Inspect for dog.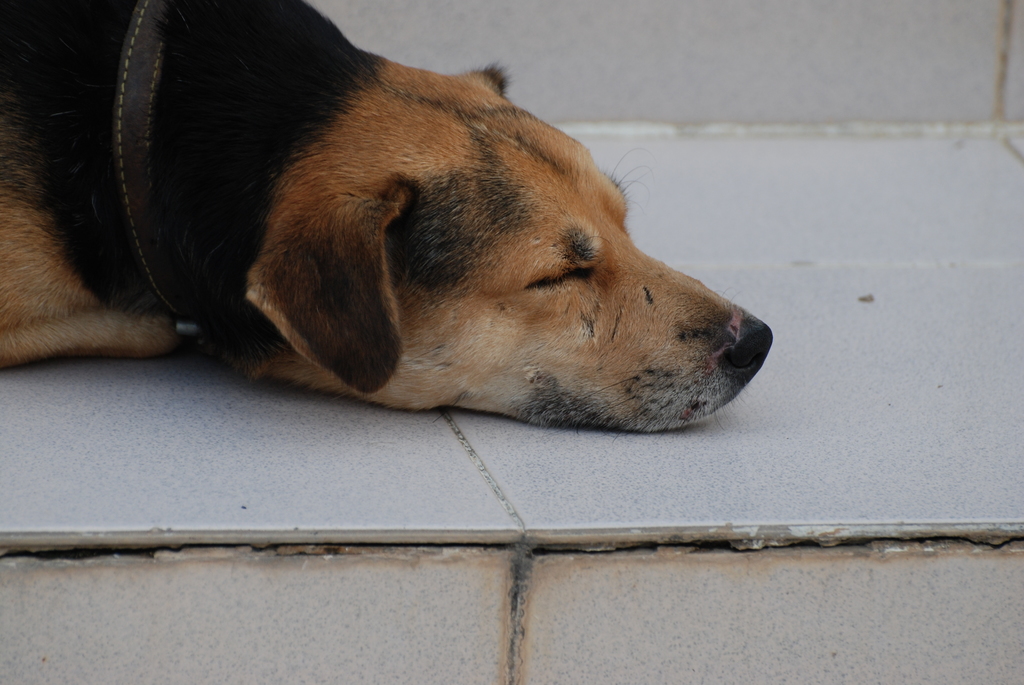
Inspection: [left=2, top=0, right=772, bottom=438].
